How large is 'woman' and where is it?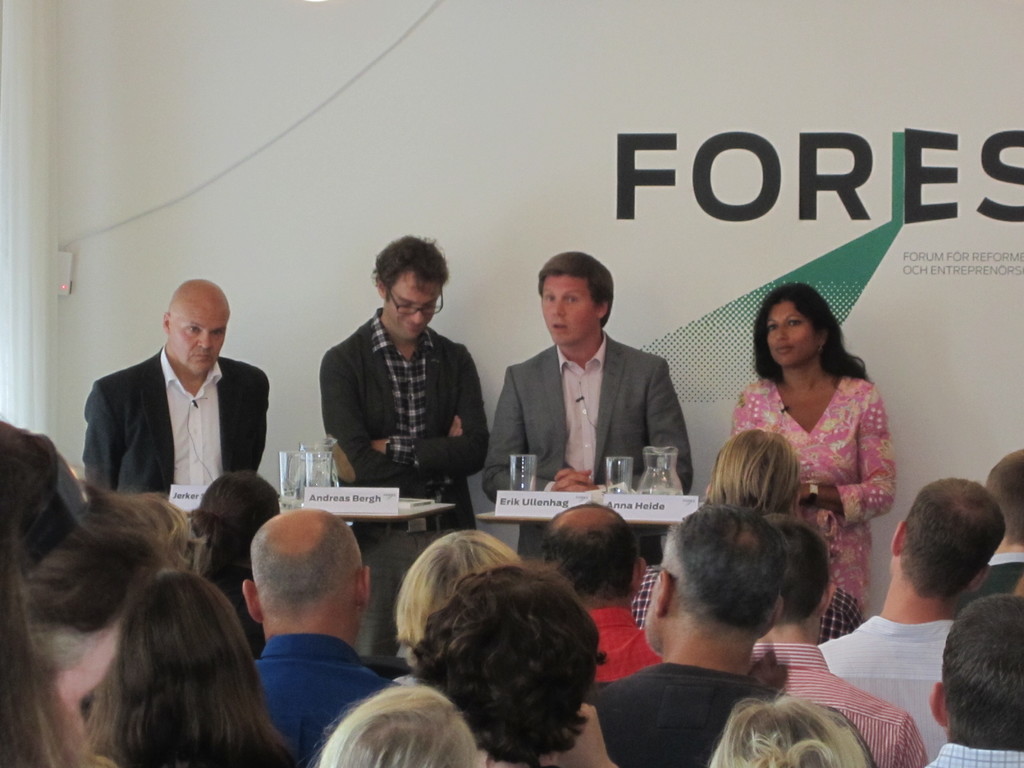
Bounding box: region(707, 696, 875, 767).
